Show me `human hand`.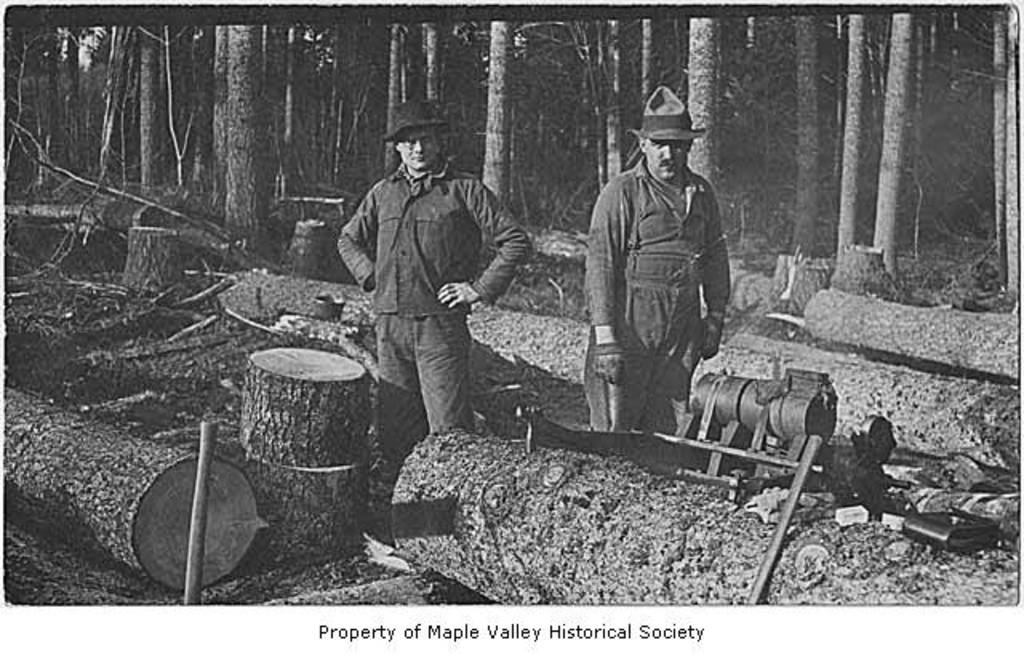
`human hand` is here: (x1=698, y1=328, x2=722, y2=360).
